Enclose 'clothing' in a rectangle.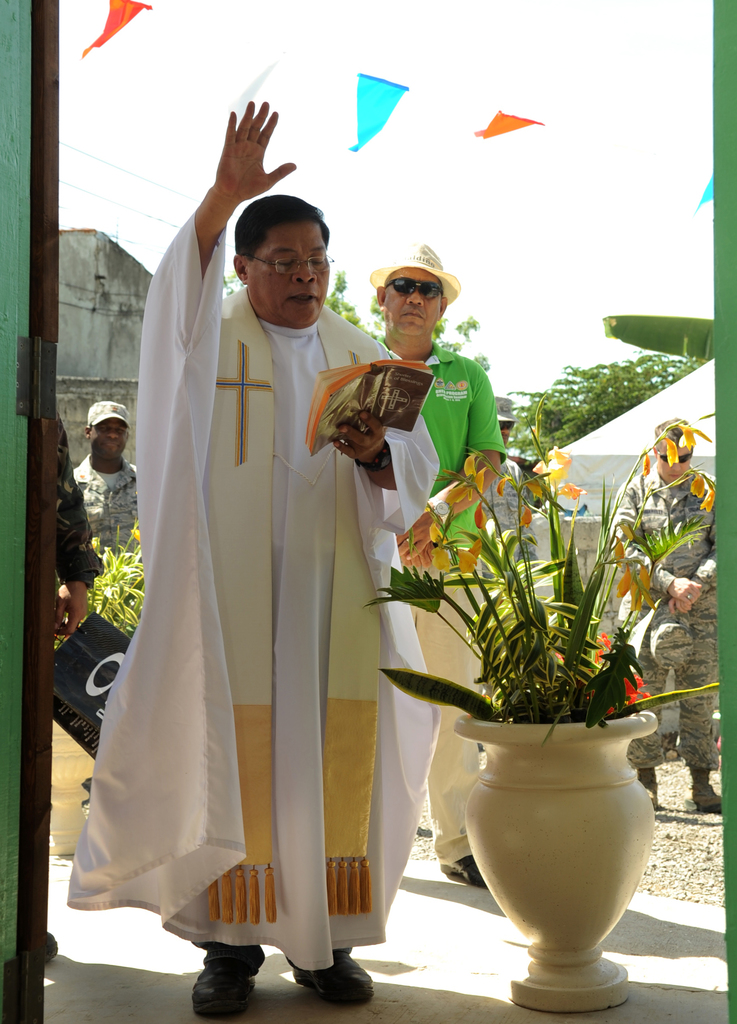
locate(65, 244, 396, 943).
